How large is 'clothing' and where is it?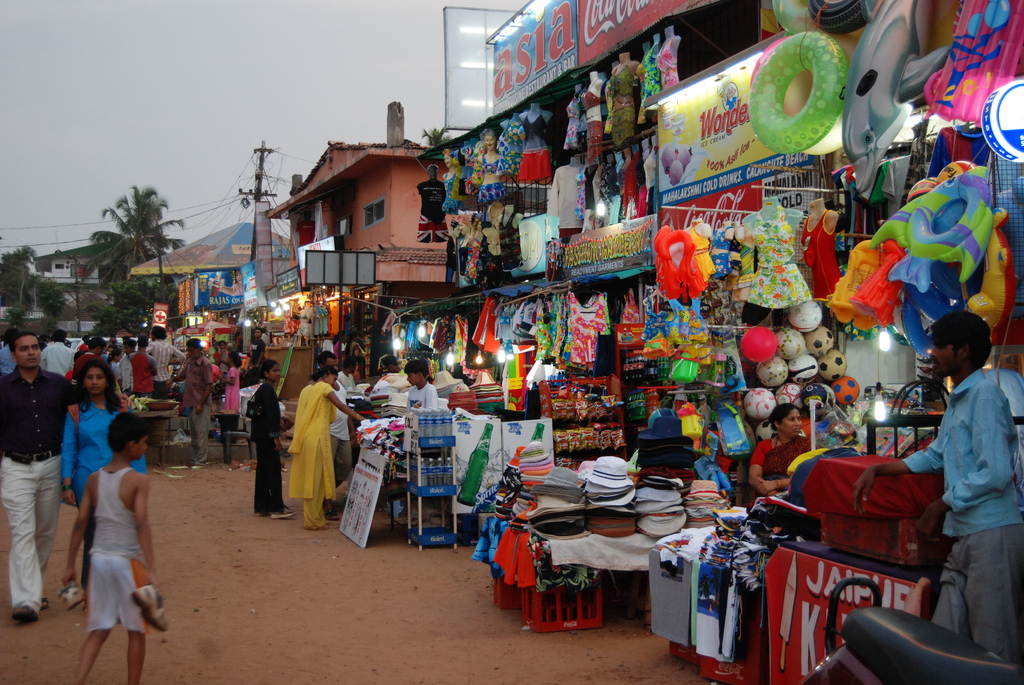
Bounding box: crop(747, 435, 810, 514).
